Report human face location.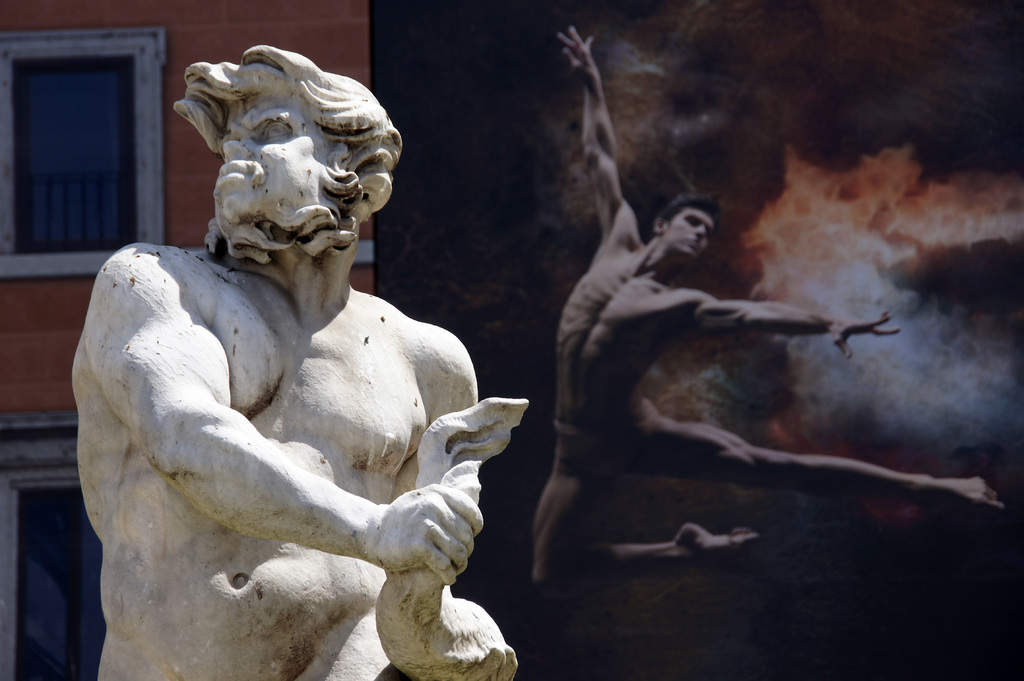
Report: <box>214,98,329,227</box>.
